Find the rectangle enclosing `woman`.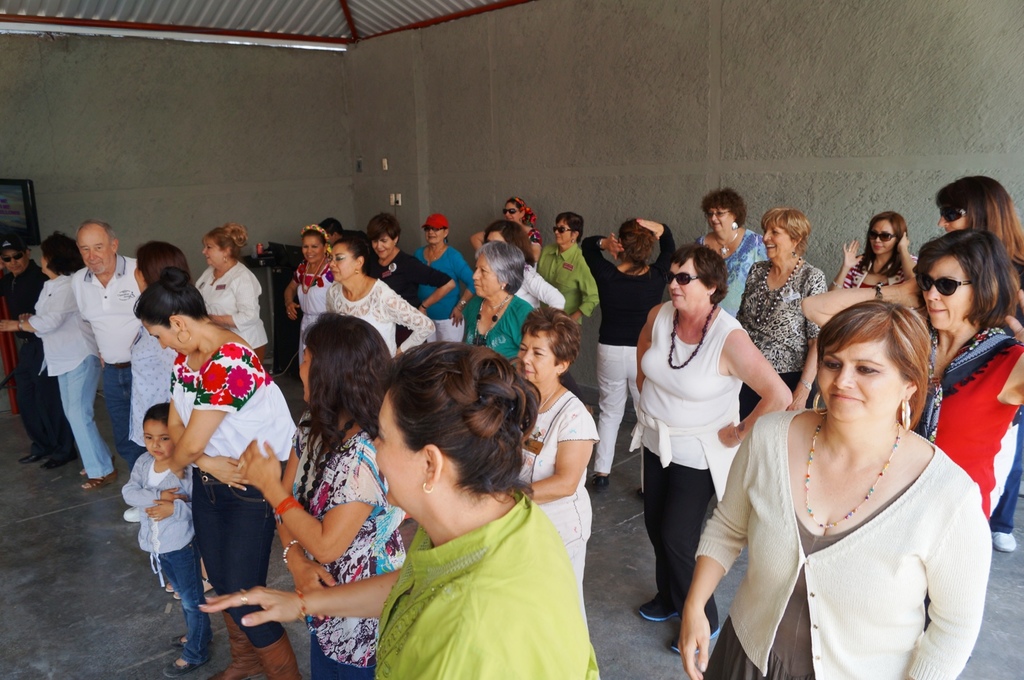
[left=131, top=269, right=302, bottom=679].
